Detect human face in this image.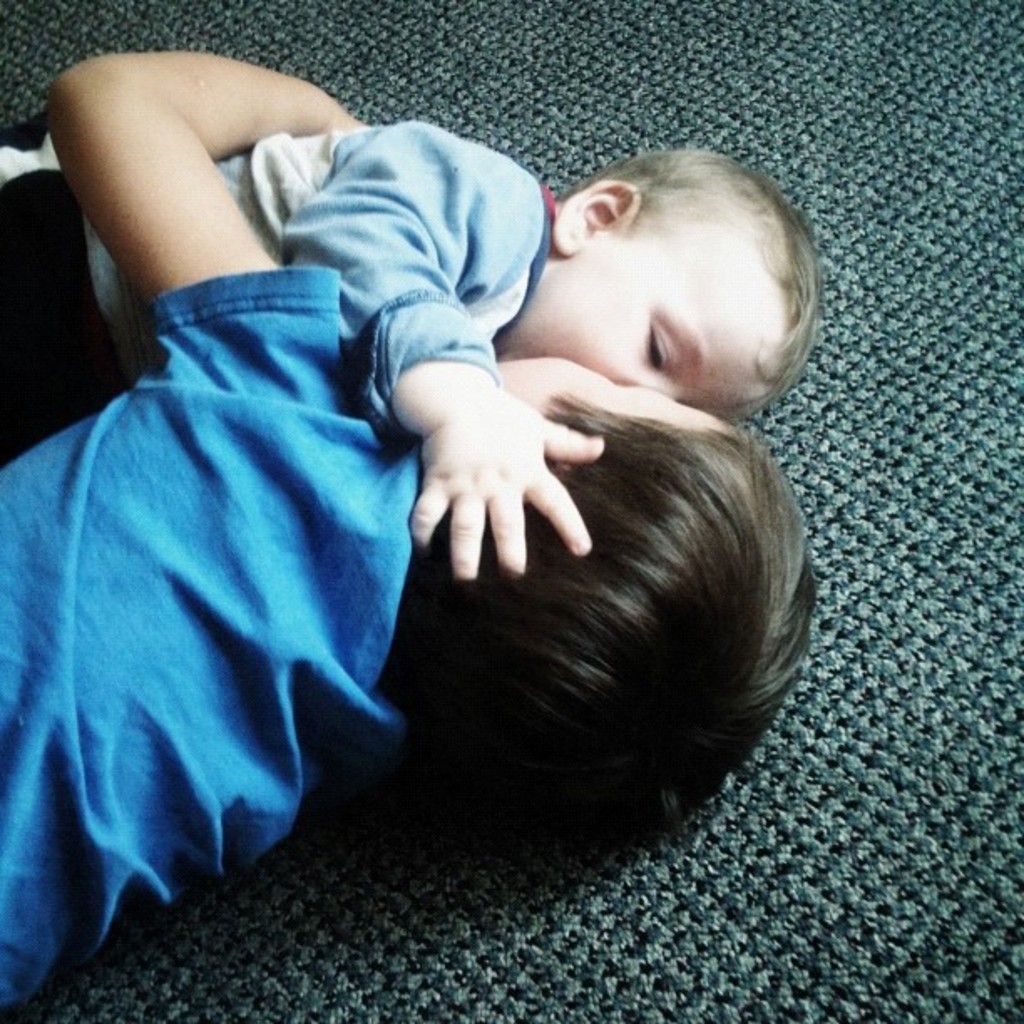
Detection: BBox(495, 234, 771, 417).
